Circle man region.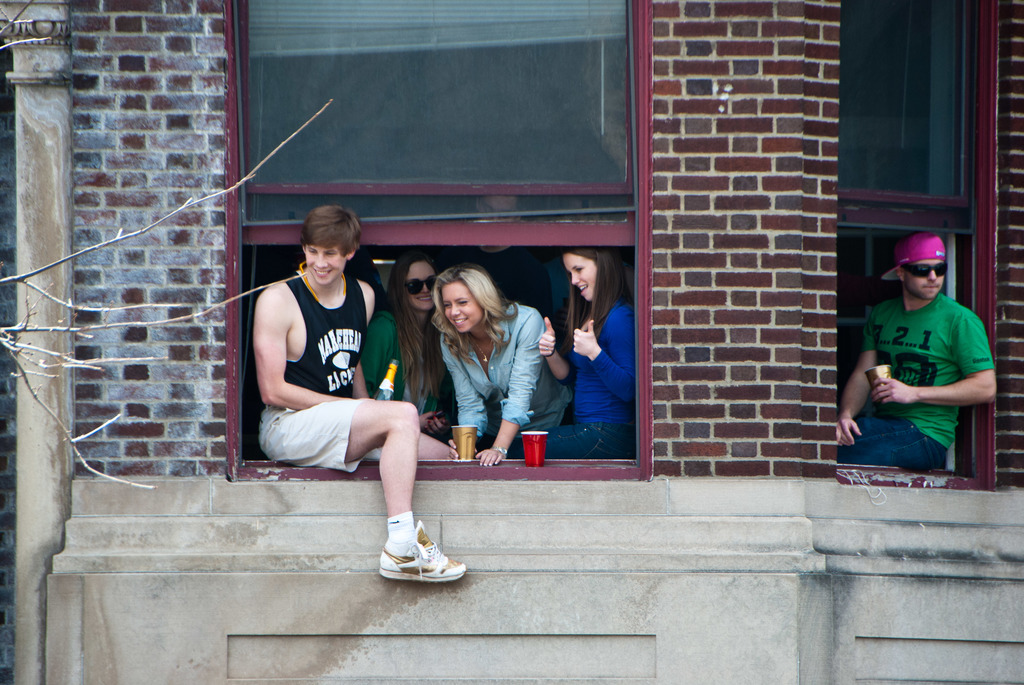
Region: [230, 201, 440, 545].
